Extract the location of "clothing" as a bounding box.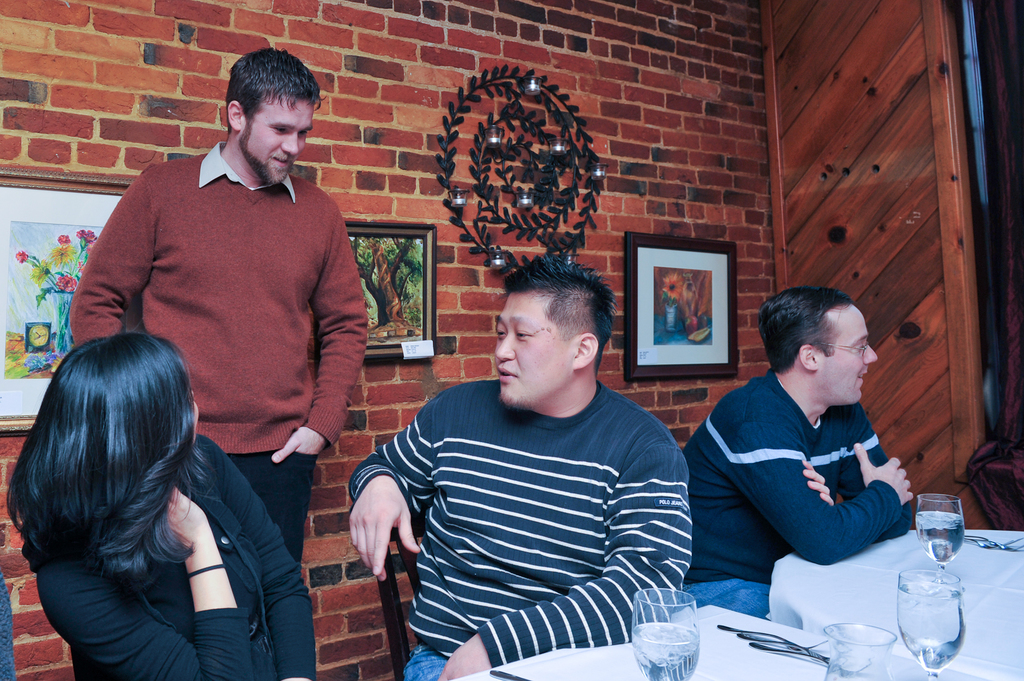
select_region(678, 367, 911, 617).
